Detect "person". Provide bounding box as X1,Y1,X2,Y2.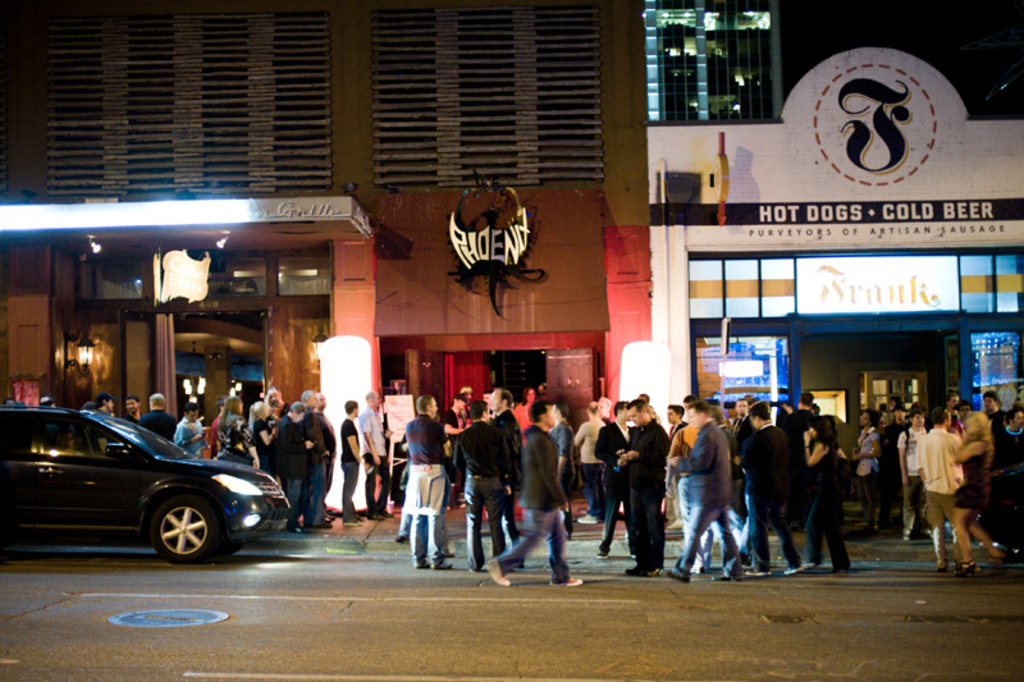
571,400,611,523.
